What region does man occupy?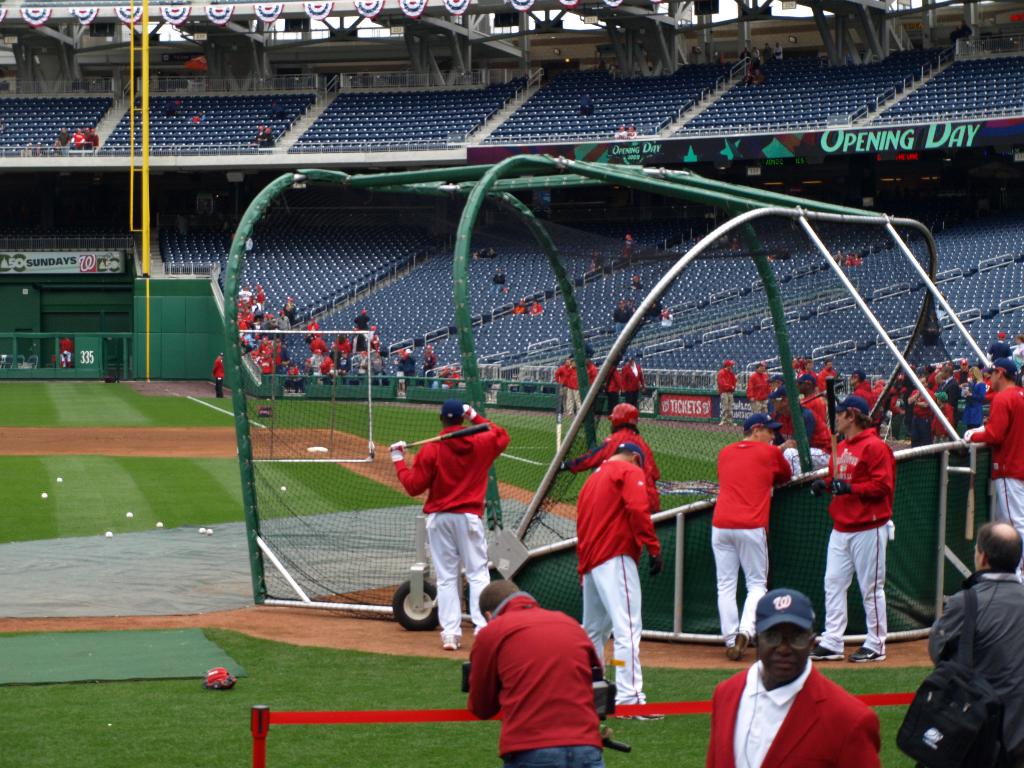
[x1=782, y1=376, x2=834, y2=478].
